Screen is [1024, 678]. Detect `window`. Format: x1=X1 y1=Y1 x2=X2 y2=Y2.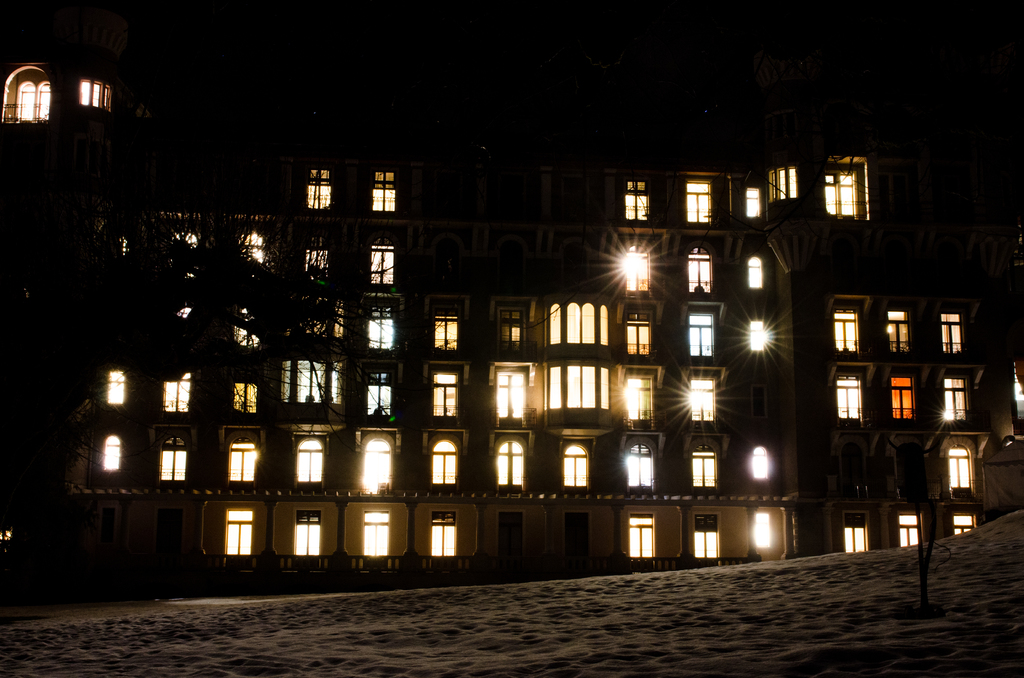
x1=692 y1=446 x2=715 y2=488.
